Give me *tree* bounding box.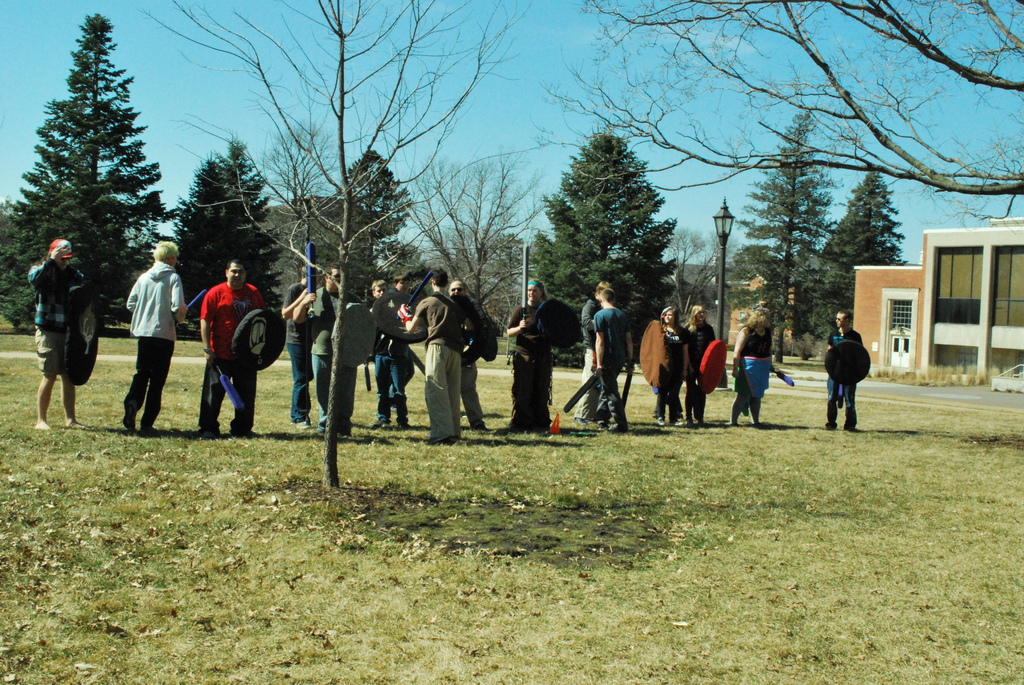
(532,0,1023,198).
